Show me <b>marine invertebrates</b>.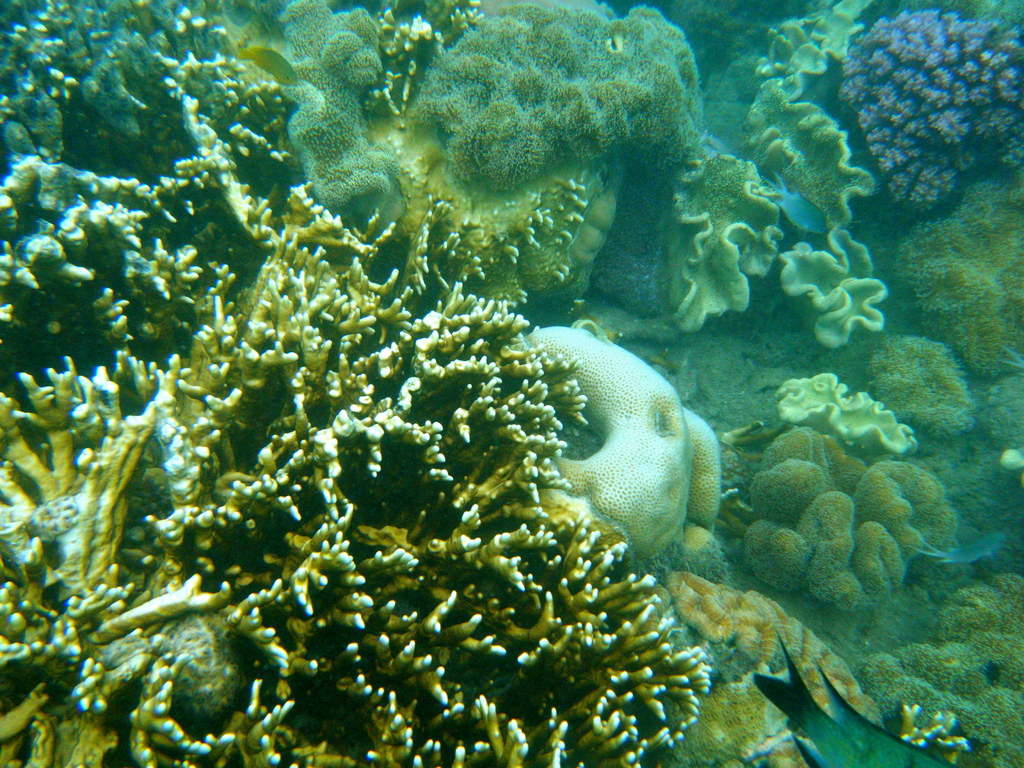
<b>marine invertebrates</b> is here: crop(531, 321, 742, 592).
